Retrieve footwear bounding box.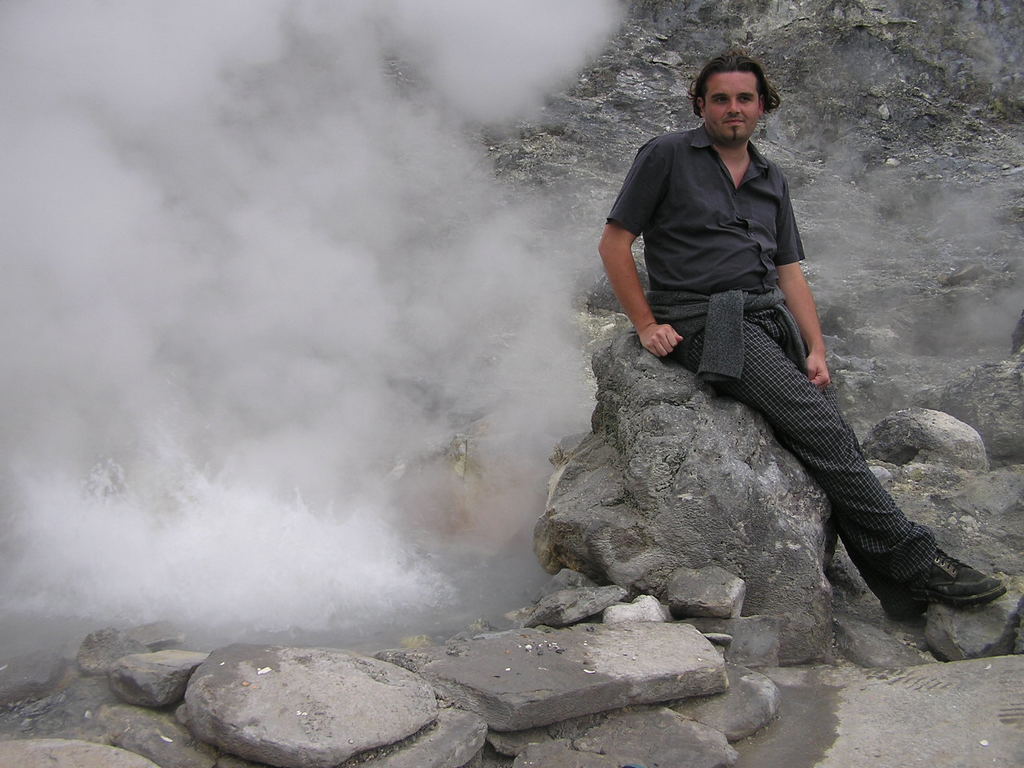
Bounding box: region(914, 548, 1006, 650).
